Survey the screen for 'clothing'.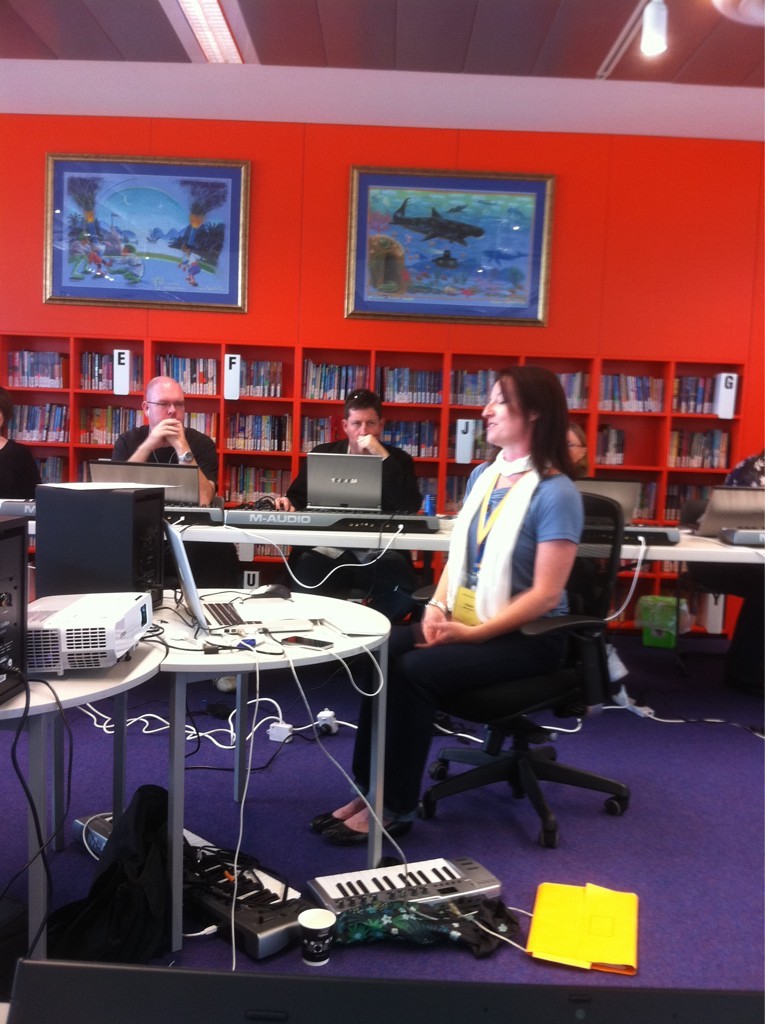
Survey found: (282,432,415,601).
